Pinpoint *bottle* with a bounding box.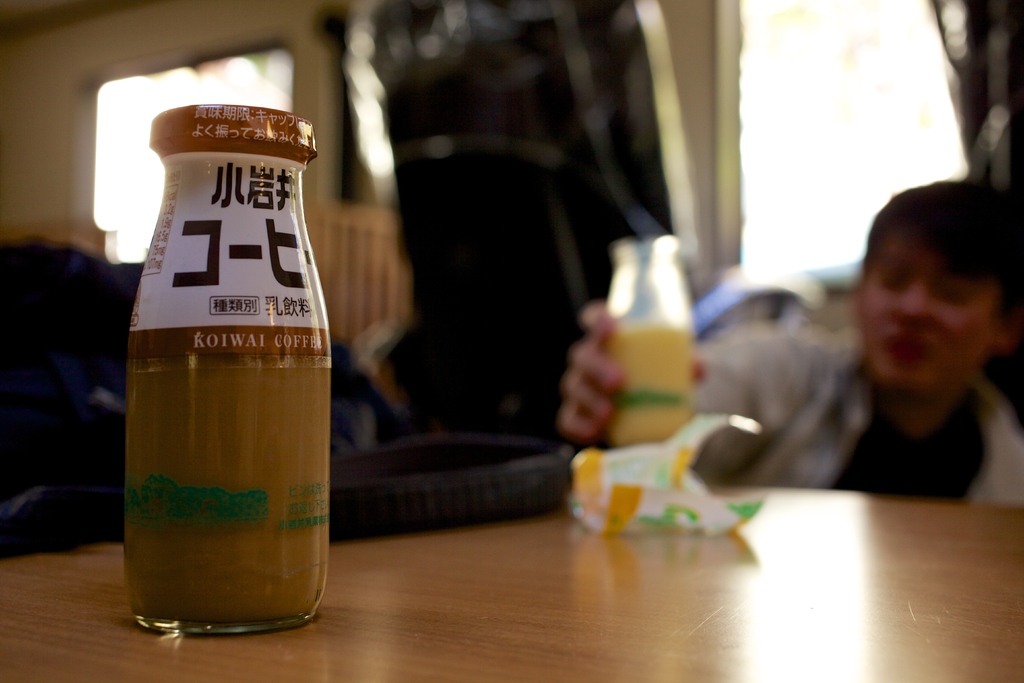
114,76,332,650.
